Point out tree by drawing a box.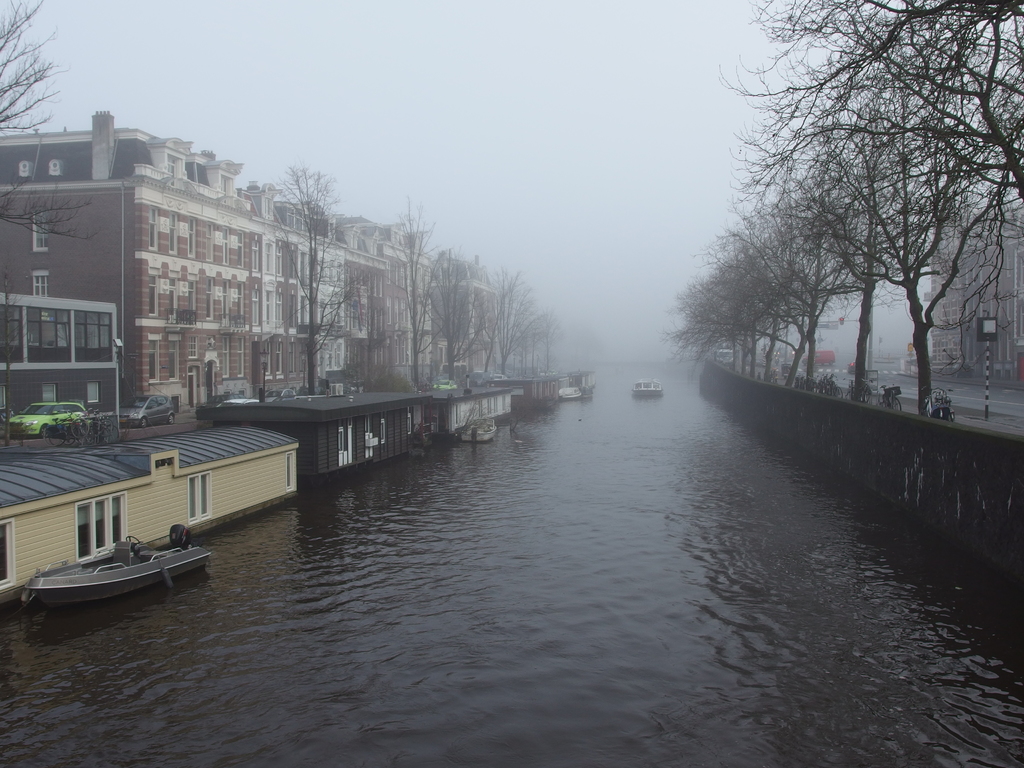
(left=387, top=189, right=429, bottom=388).
